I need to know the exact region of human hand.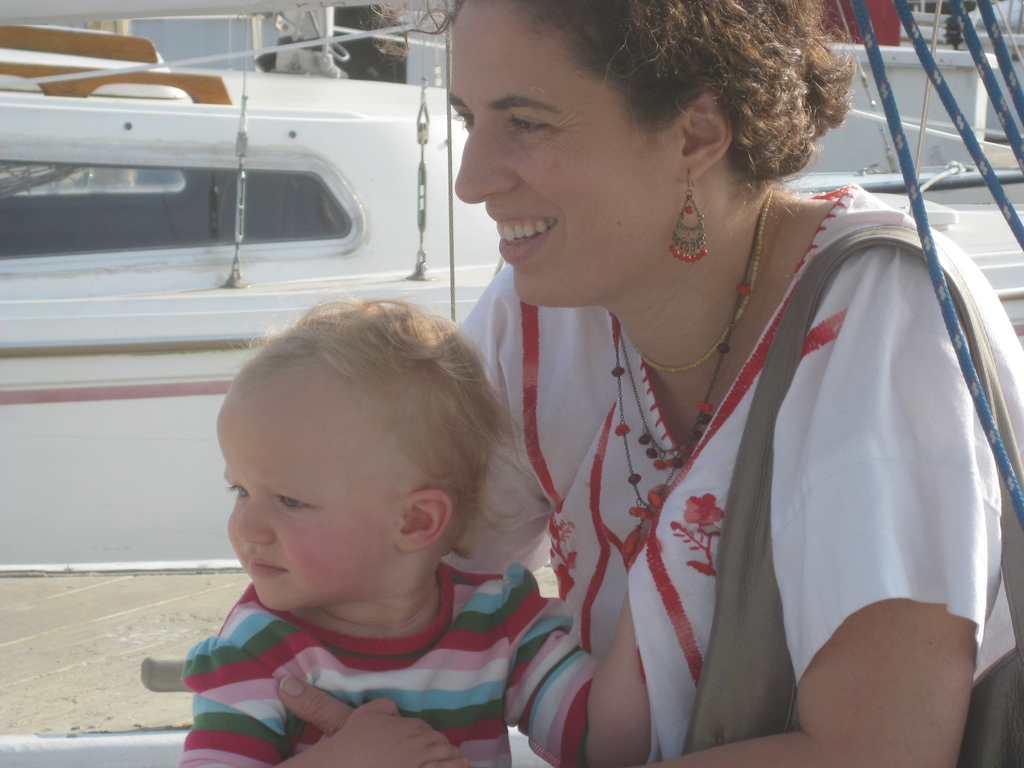
Region: box(638, 482, 671, 545).
